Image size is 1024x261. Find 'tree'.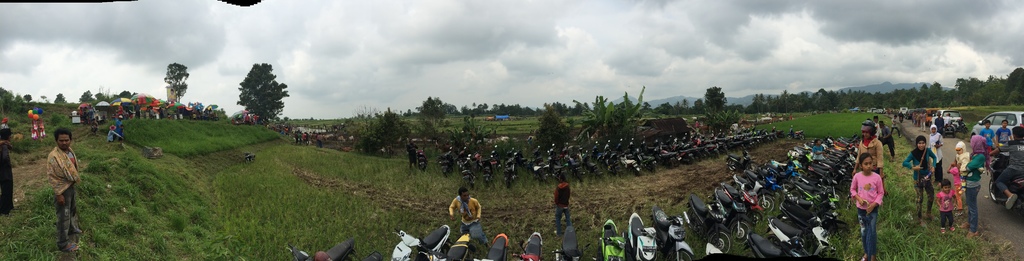
(left=53, top=93, right=65, bottom=102).
